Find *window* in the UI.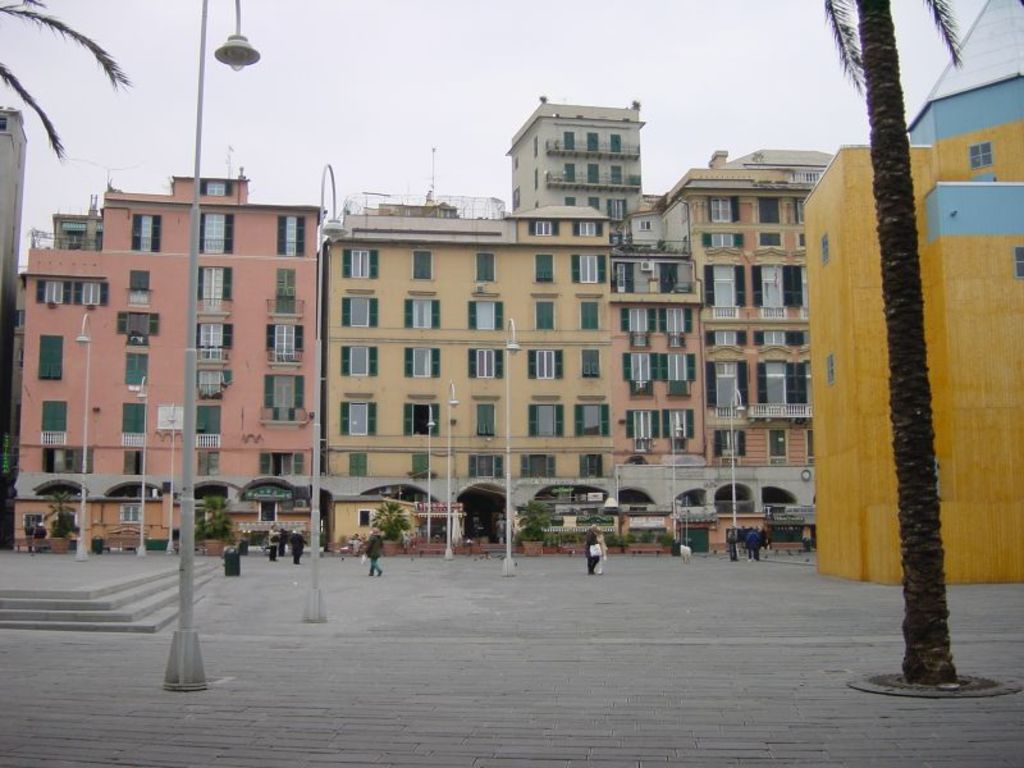
UI element at Rect(968, 142, 992, 173).
